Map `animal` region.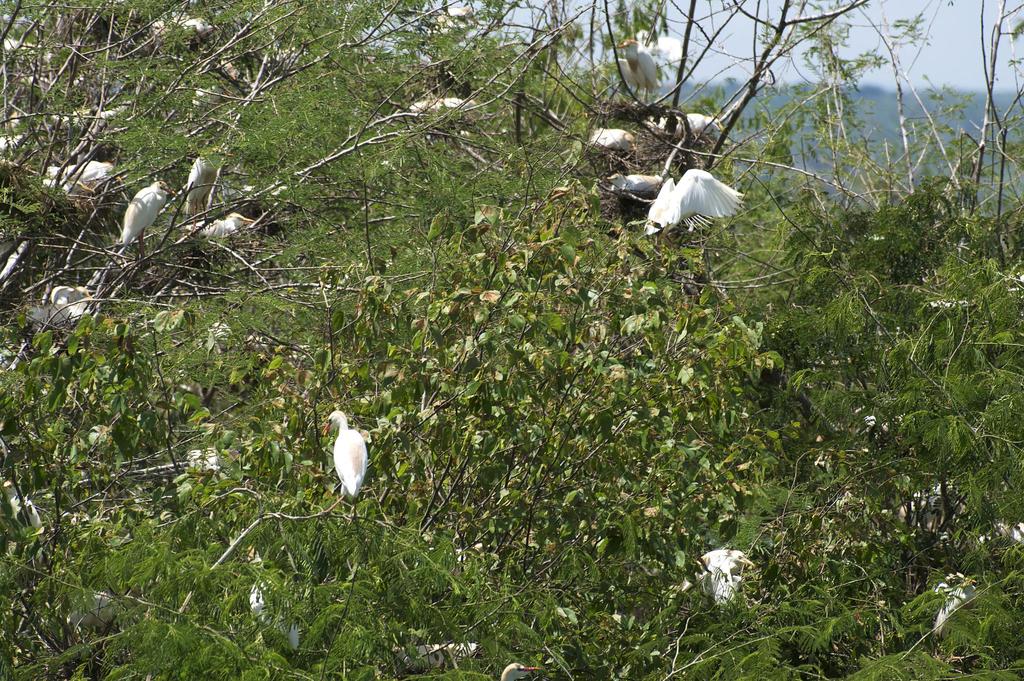
Mapped to 589,133,636,156.
